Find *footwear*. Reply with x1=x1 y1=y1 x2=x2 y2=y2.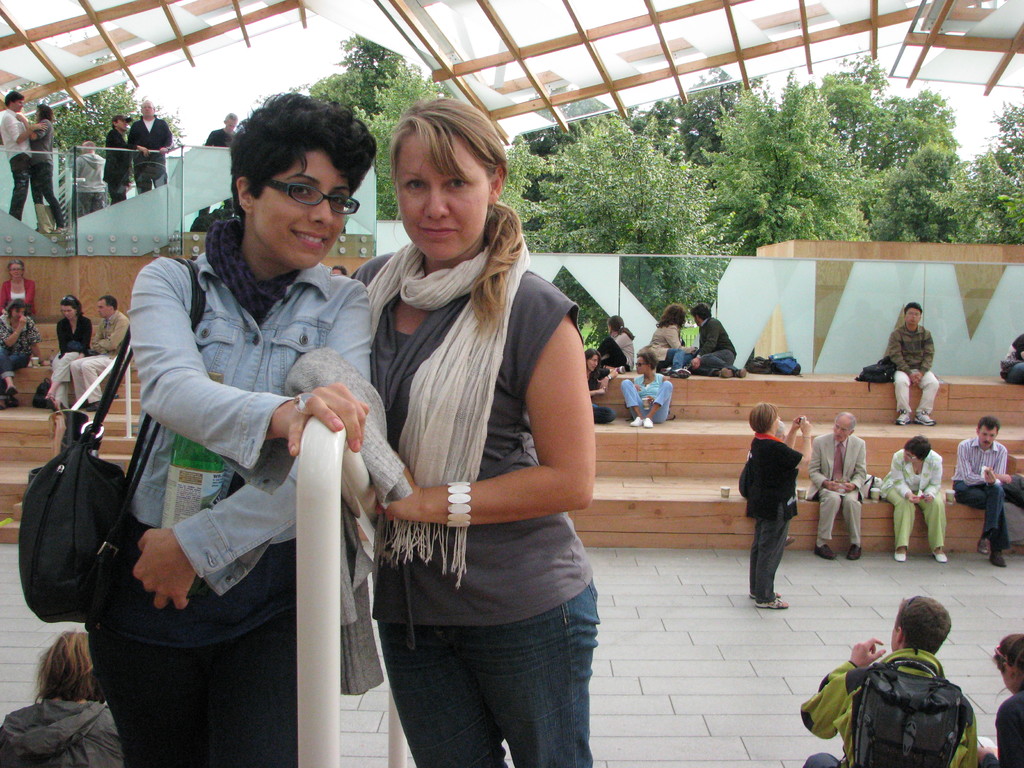
x1=934 y1=550 x2=947 y2=563.
